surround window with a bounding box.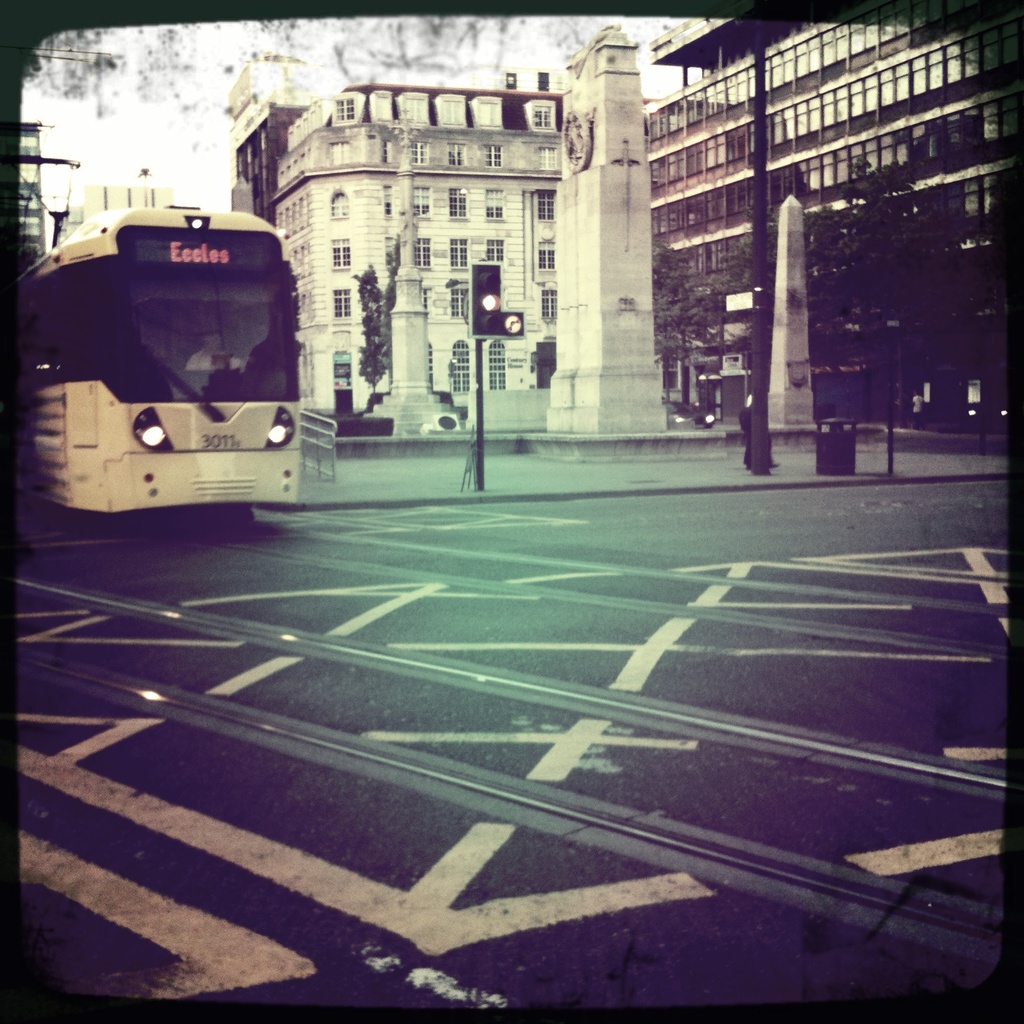
BBox(329, 91, 364, 124).
